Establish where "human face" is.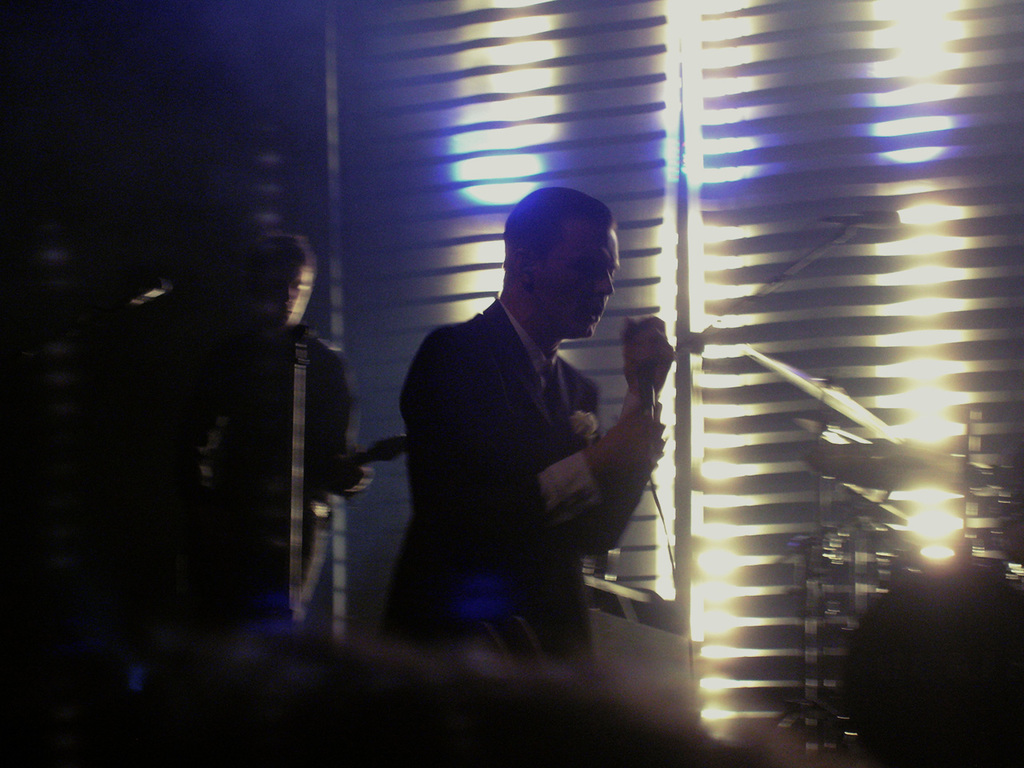
Established at (259,262,306,325).
